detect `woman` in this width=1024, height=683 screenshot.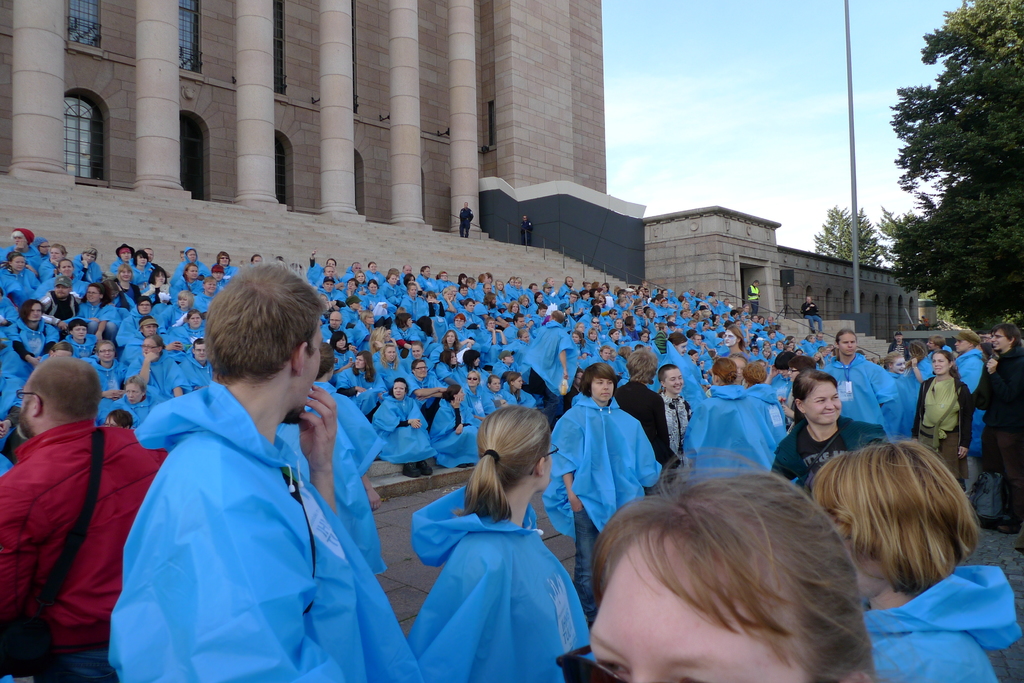
Detection: x1=373, y1=378, x2=435, y2=477.
